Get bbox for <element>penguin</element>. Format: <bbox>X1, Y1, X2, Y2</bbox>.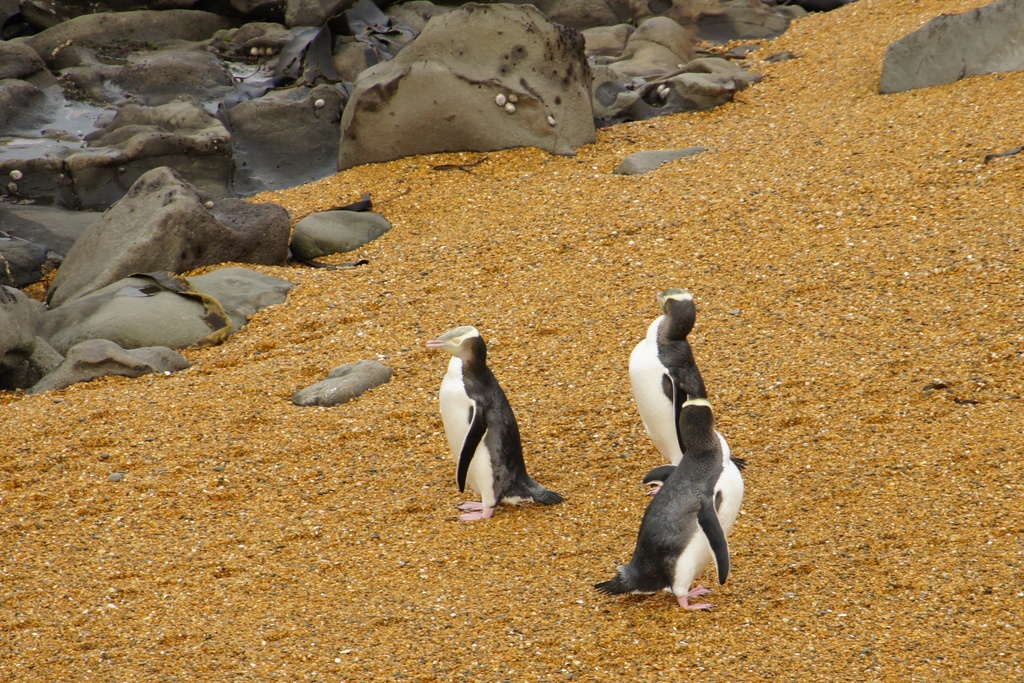
<bbox>623, 288, 740, 487</bbox>.
